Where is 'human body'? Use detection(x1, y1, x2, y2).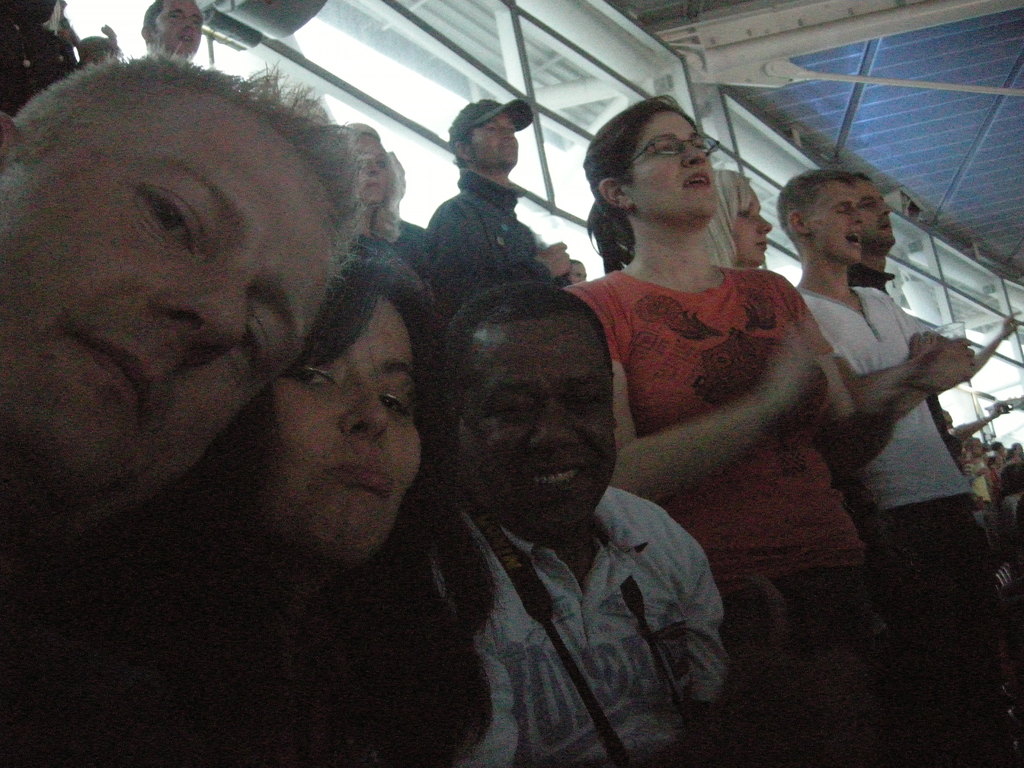
detection(563, 103, 918, 767).
